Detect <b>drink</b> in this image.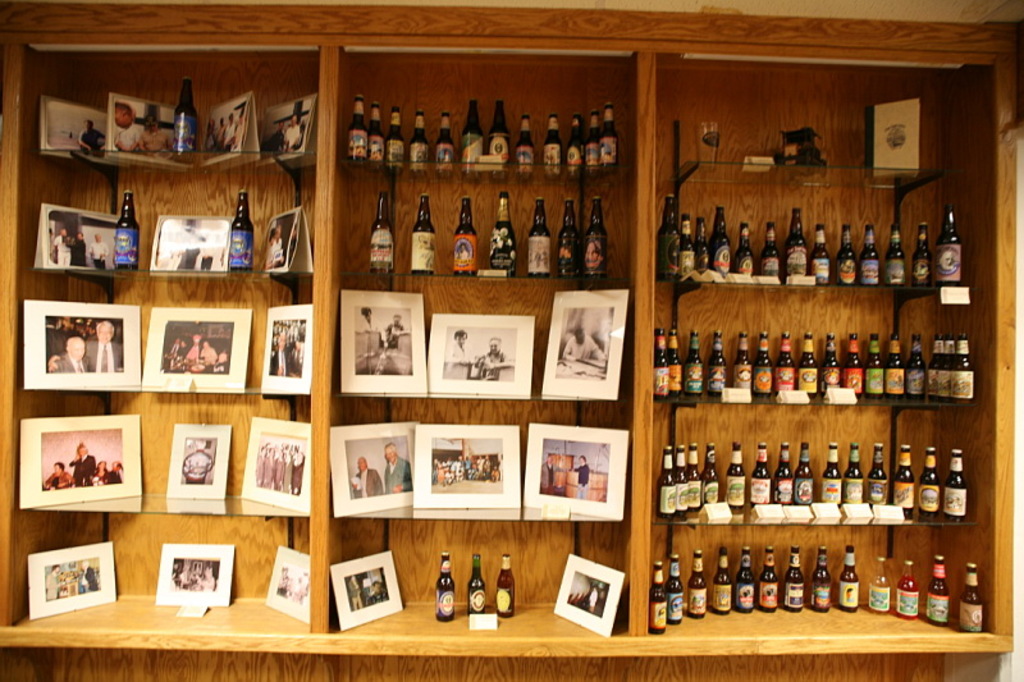
Detection: (left=488, top=100, right=509, bottom=178).
